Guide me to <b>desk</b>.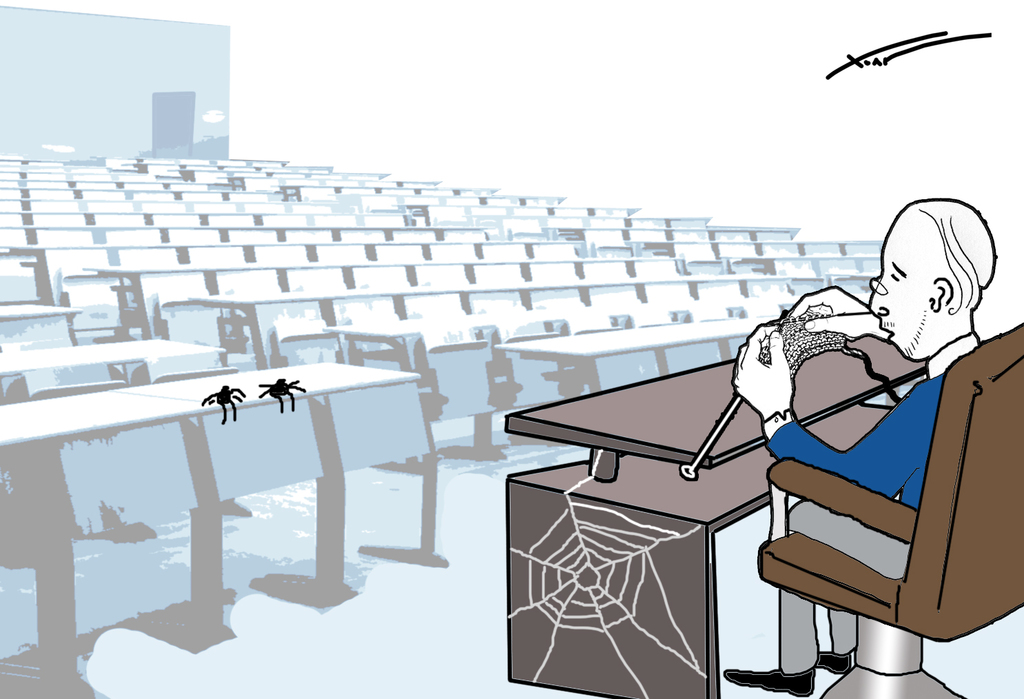
Guidance: 502,330,925,698.
